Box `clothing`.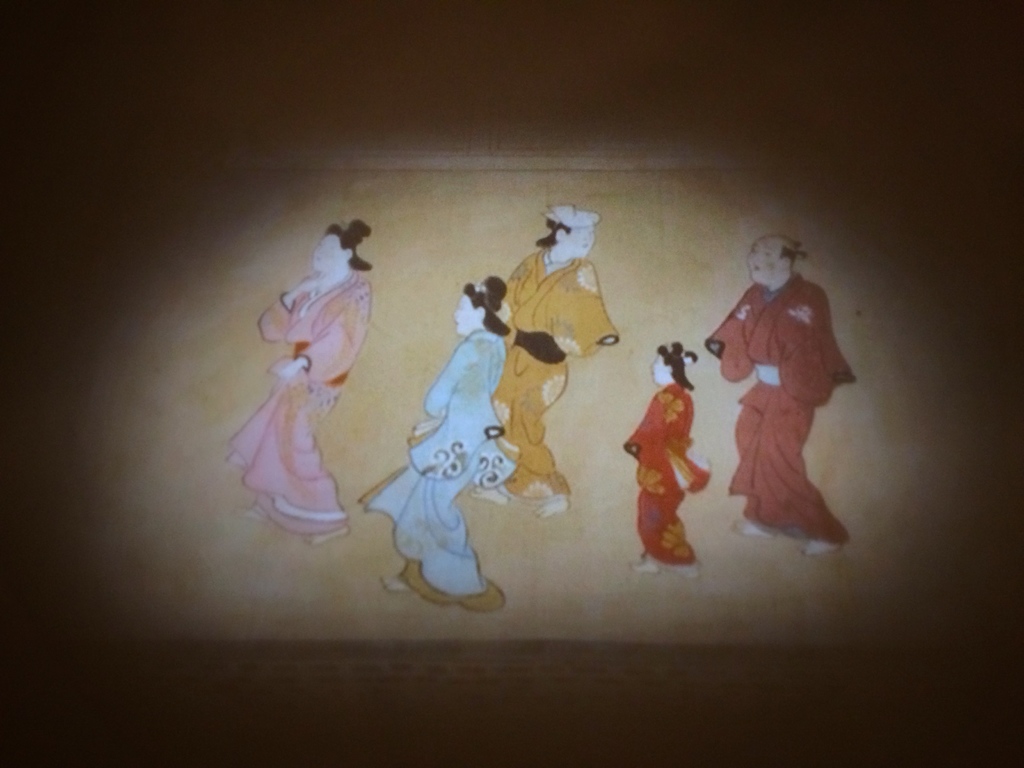
crop(355, 327, 512, 610).
